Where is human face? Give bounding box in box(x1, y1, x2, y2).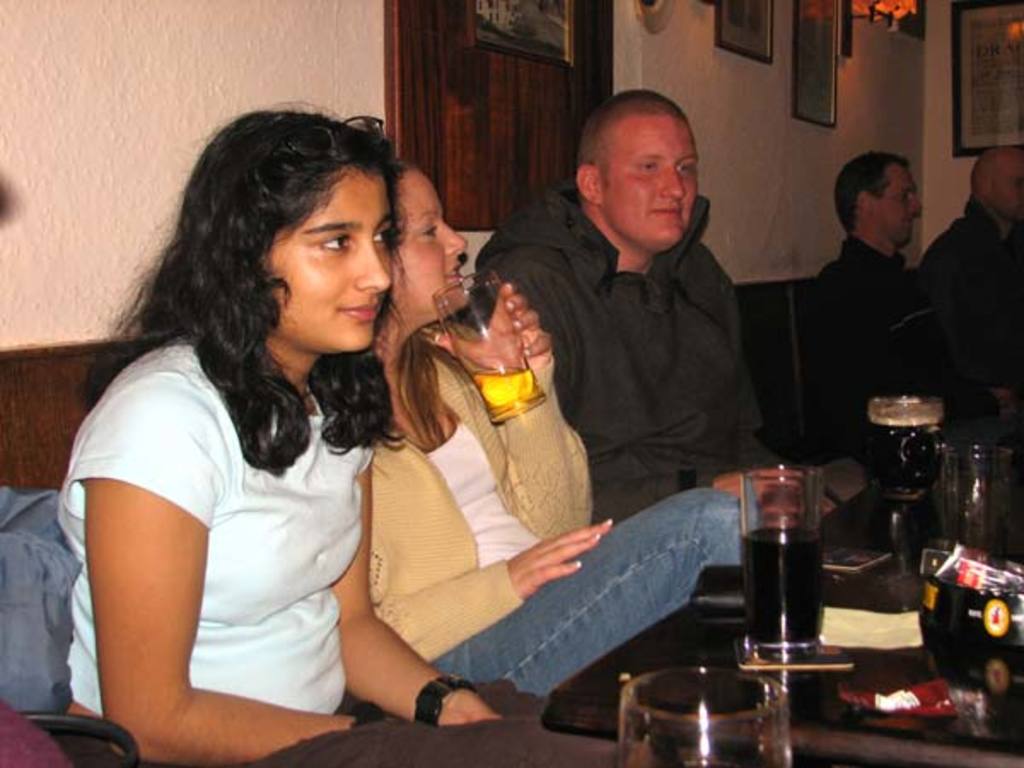
box(869, 167, 925, 253).
